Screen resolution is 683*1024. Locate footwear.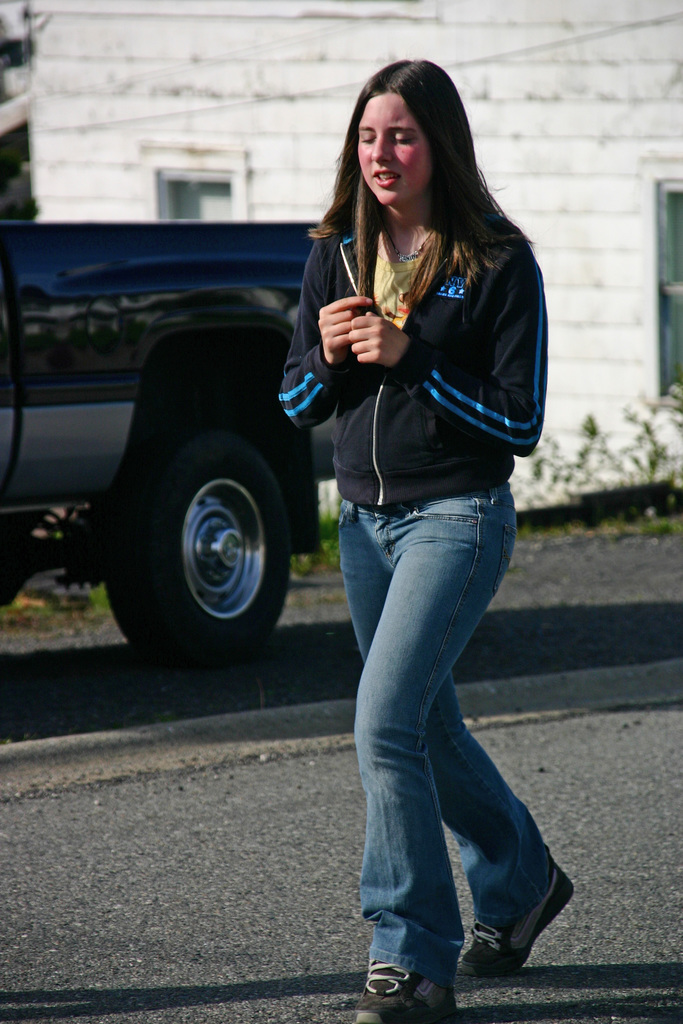
365/934/458/1013.
